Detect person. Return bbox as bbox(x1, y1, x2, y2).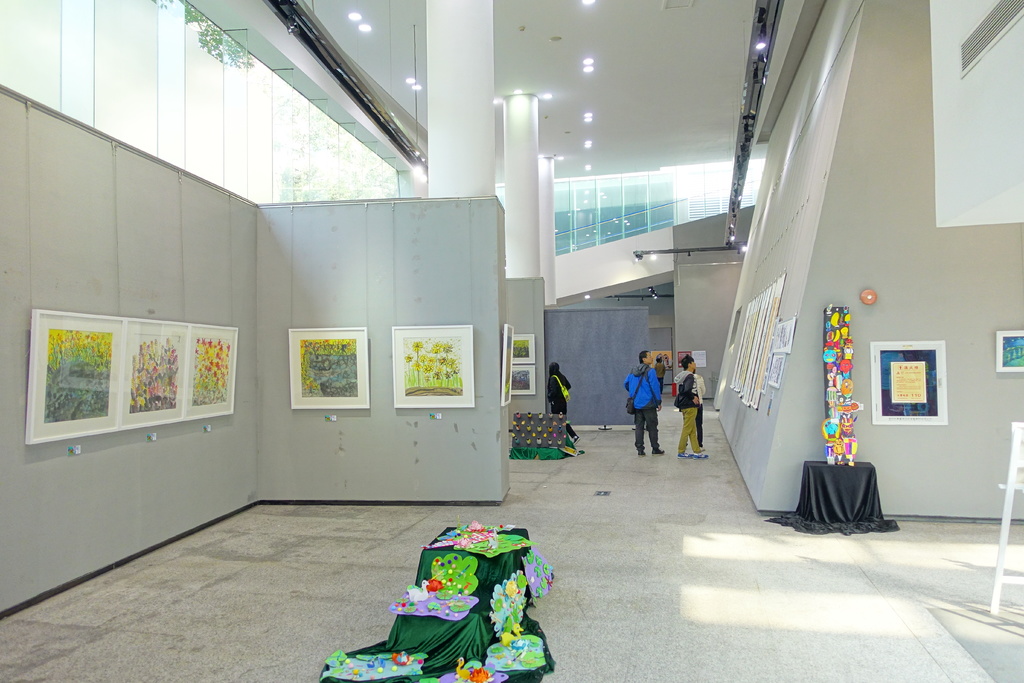
bbox(548, 363, 580, 445).
